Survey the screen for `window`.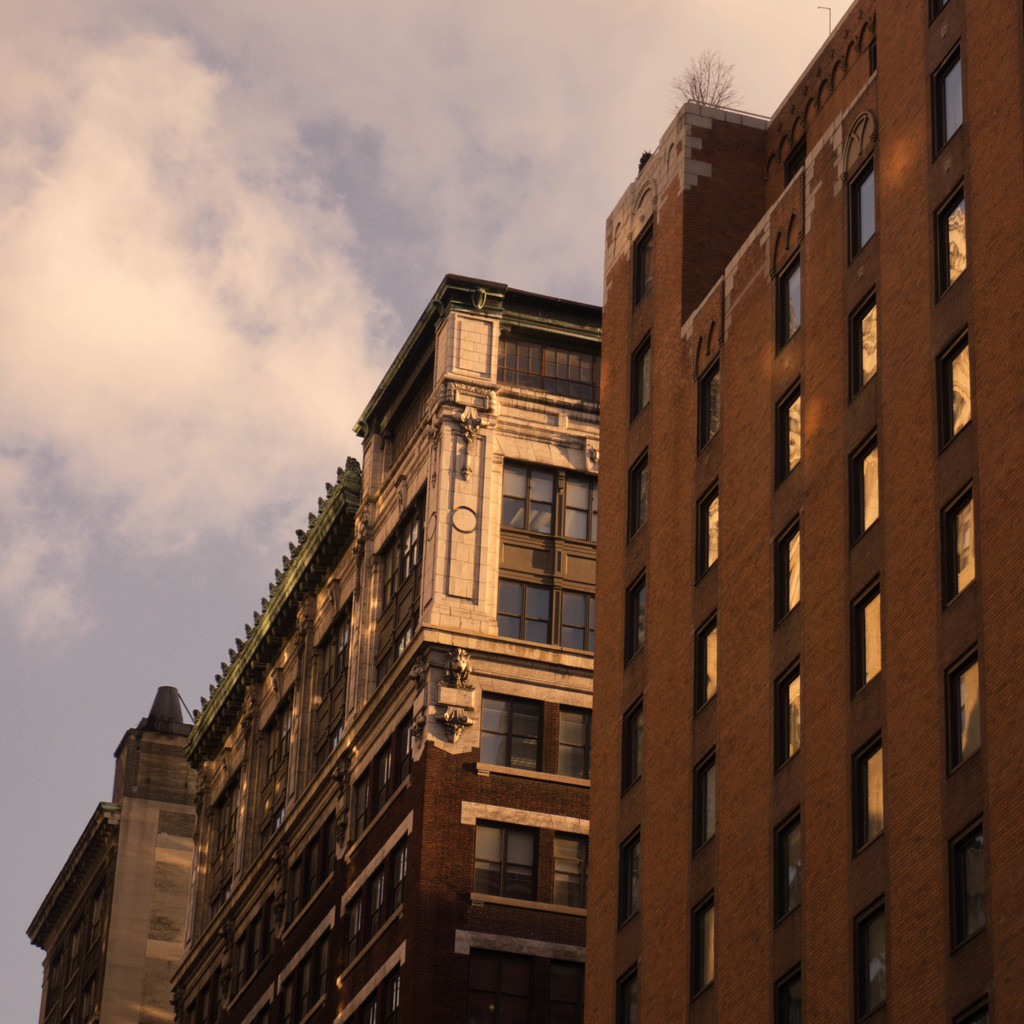
Survey found: x1=772 y1=253 x2=800 y2=353.
